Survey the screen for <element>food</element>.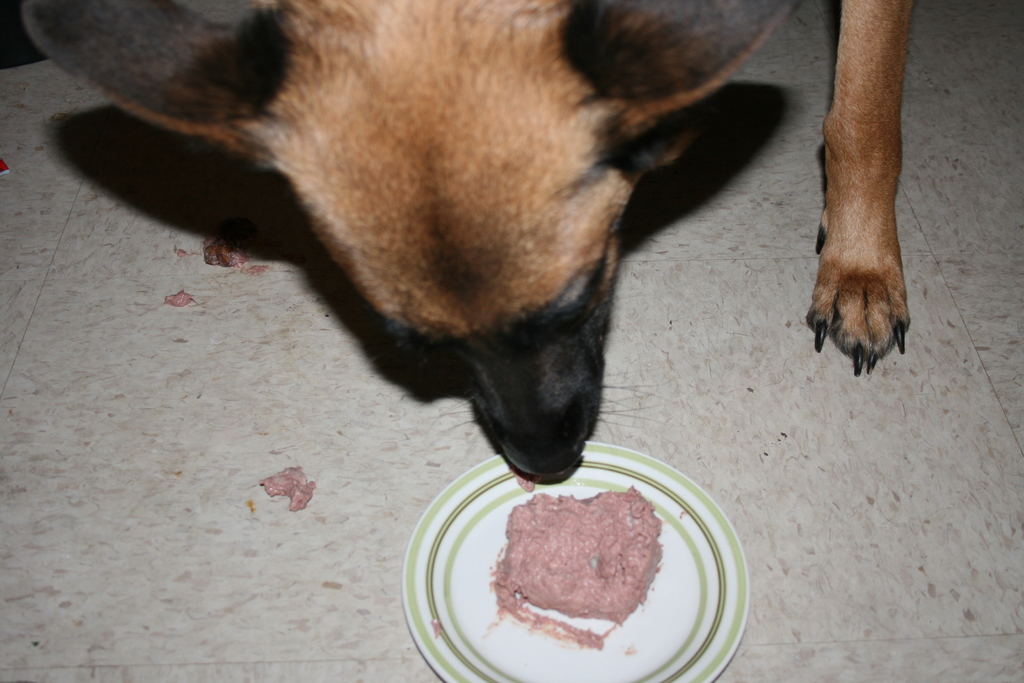
Survey found: left=205, top=237, right=271, bottom=277.
